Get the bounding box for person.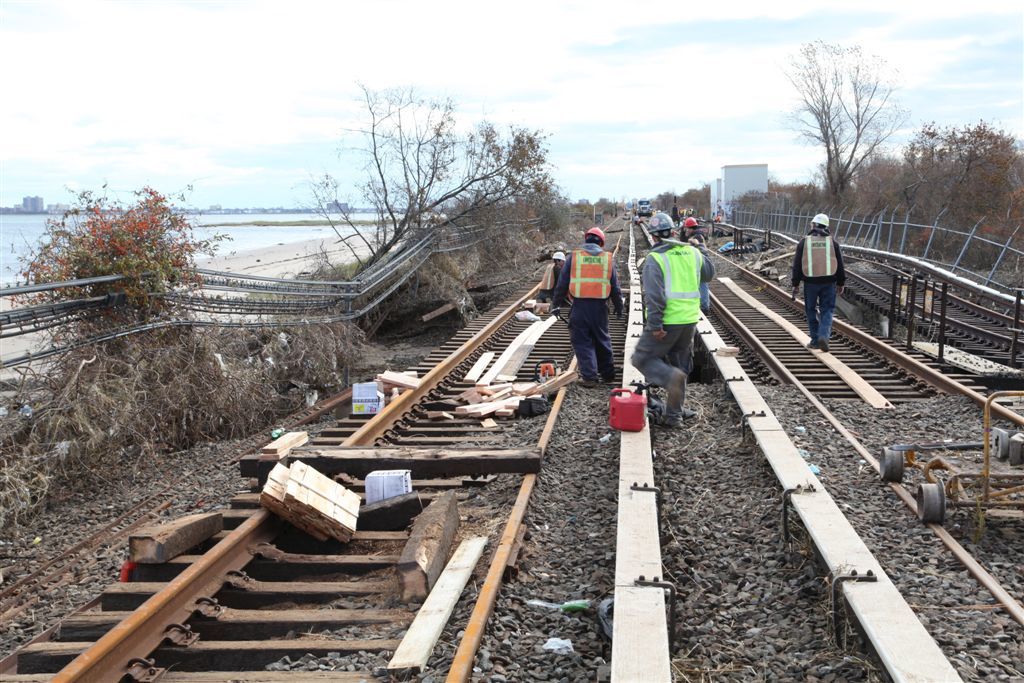
535, 251, 565, 301.
